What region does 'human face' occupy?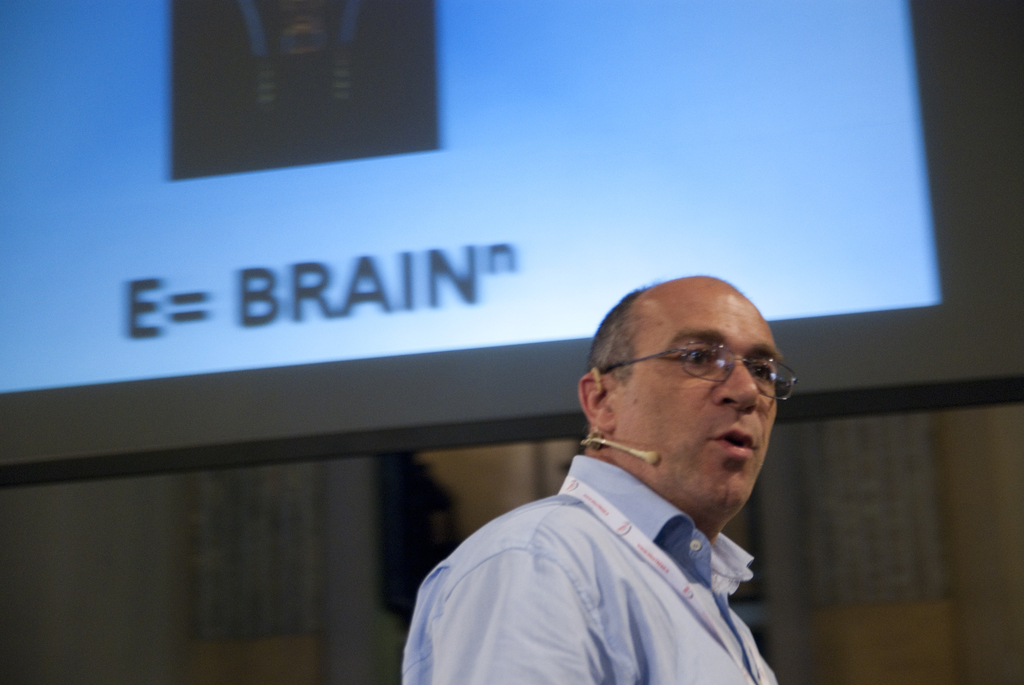
612 289 778 509.
